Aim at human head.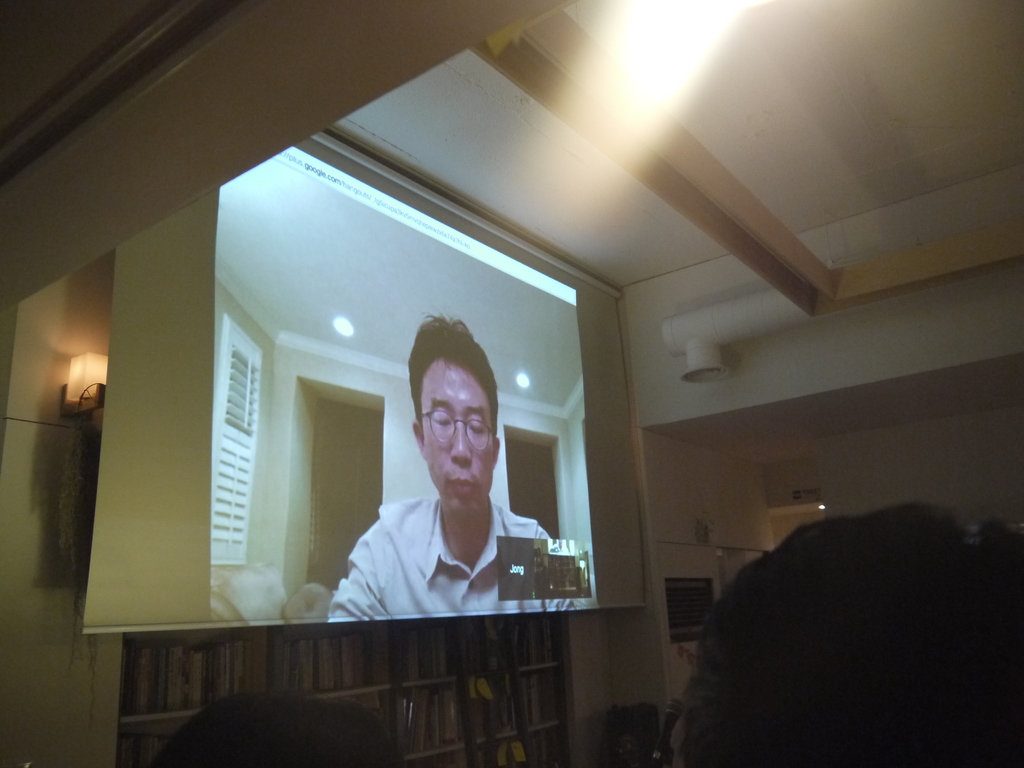
Aimed at 659,508,1023,767.
